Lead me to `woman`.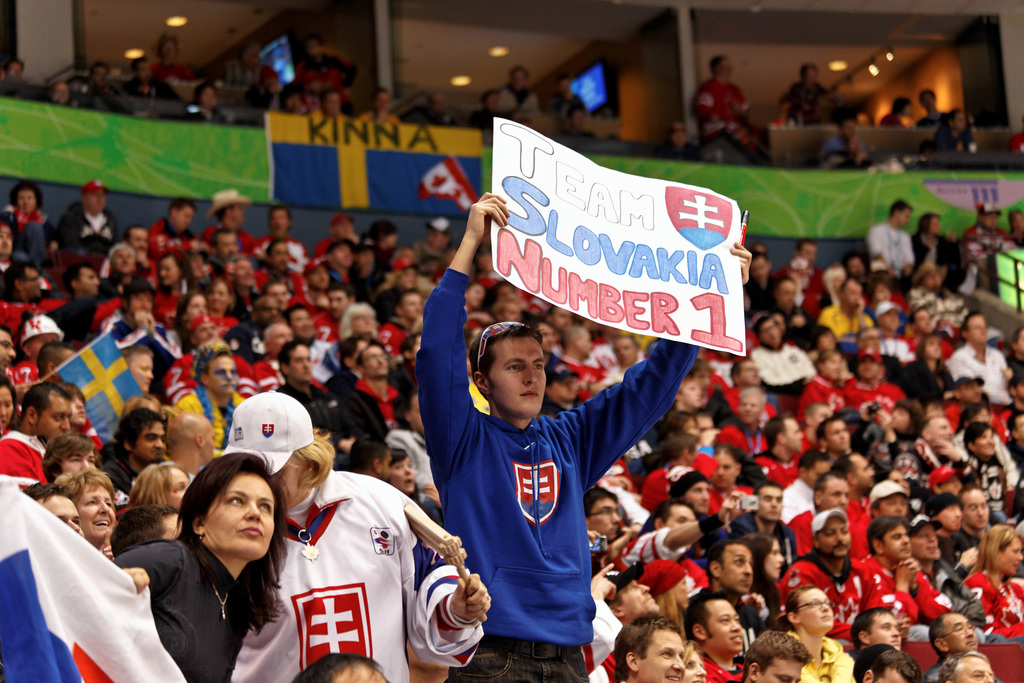
Lead to 126:454:305:682.
